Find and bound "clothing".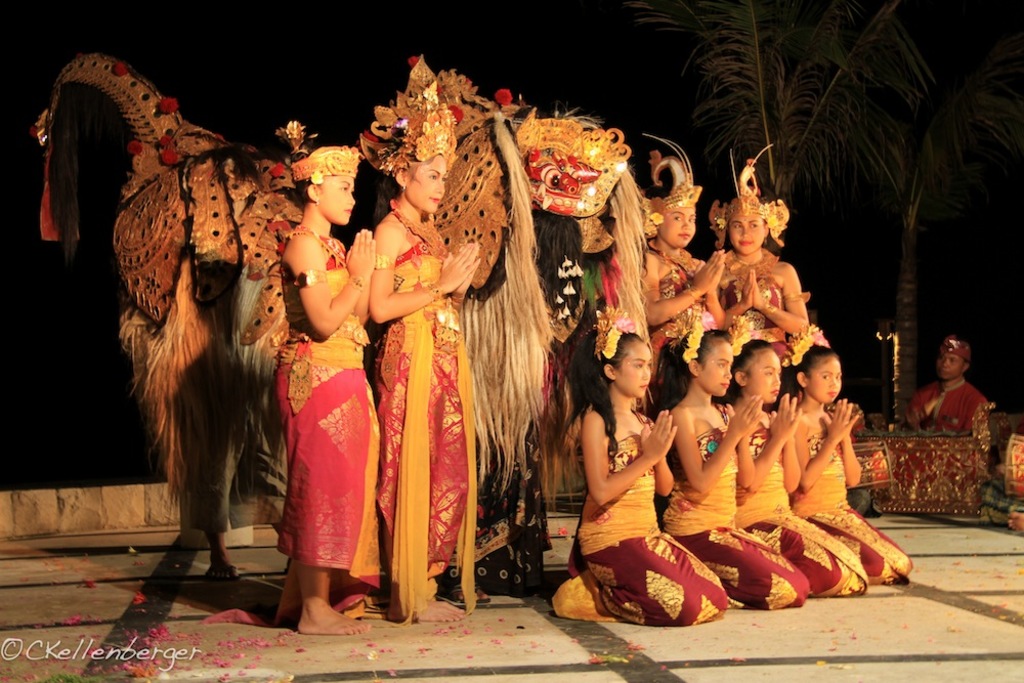
Bound: box(271, 219, 387, 574).
